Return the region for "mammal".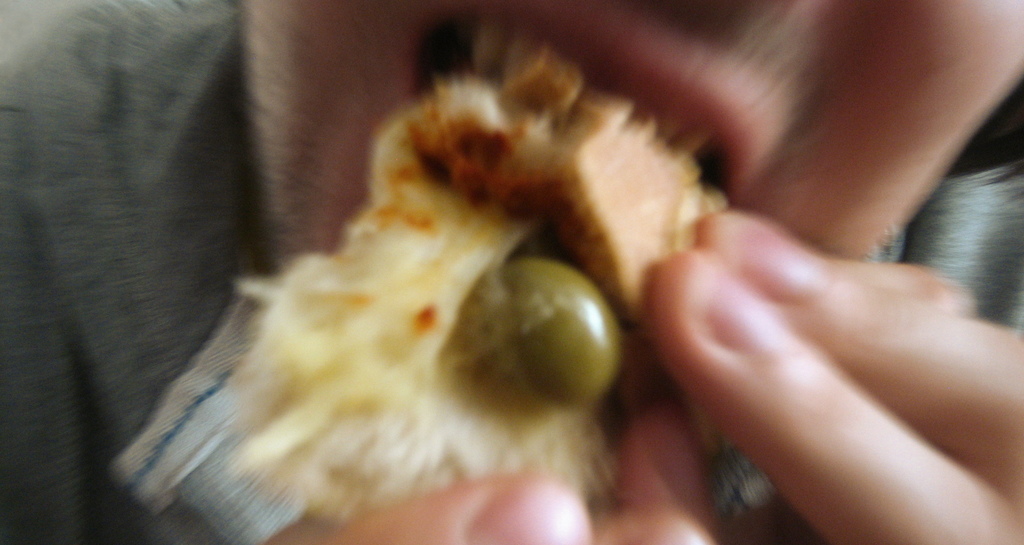
<region>0, 0, 1023, 544</region>.
